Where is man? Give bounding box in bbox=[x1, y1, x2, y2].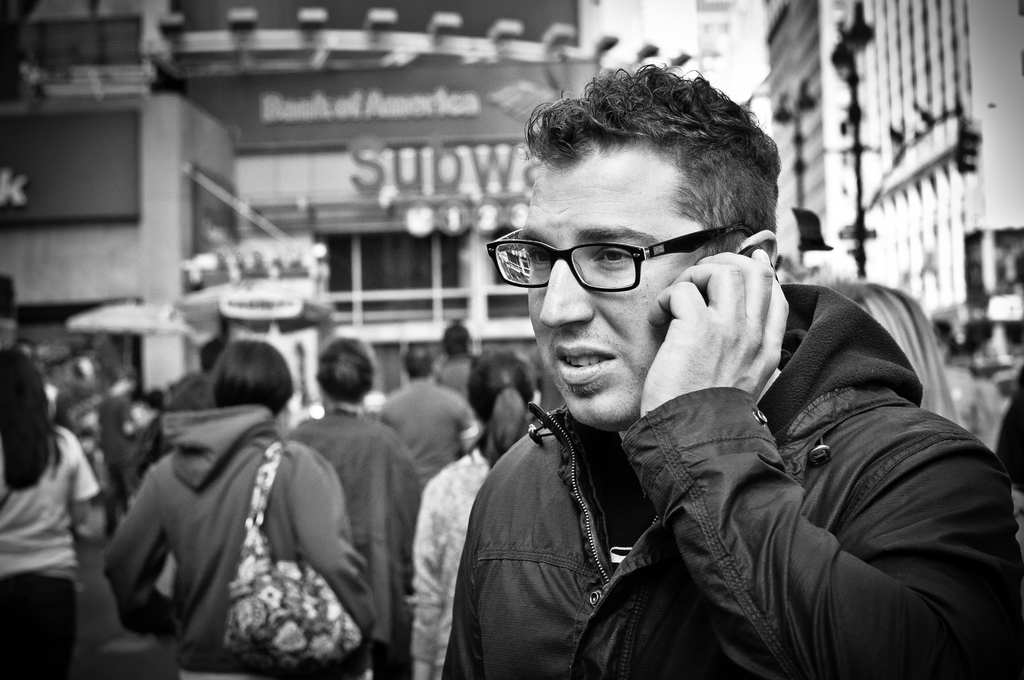
bbox=[375, 343, 481, 490].
